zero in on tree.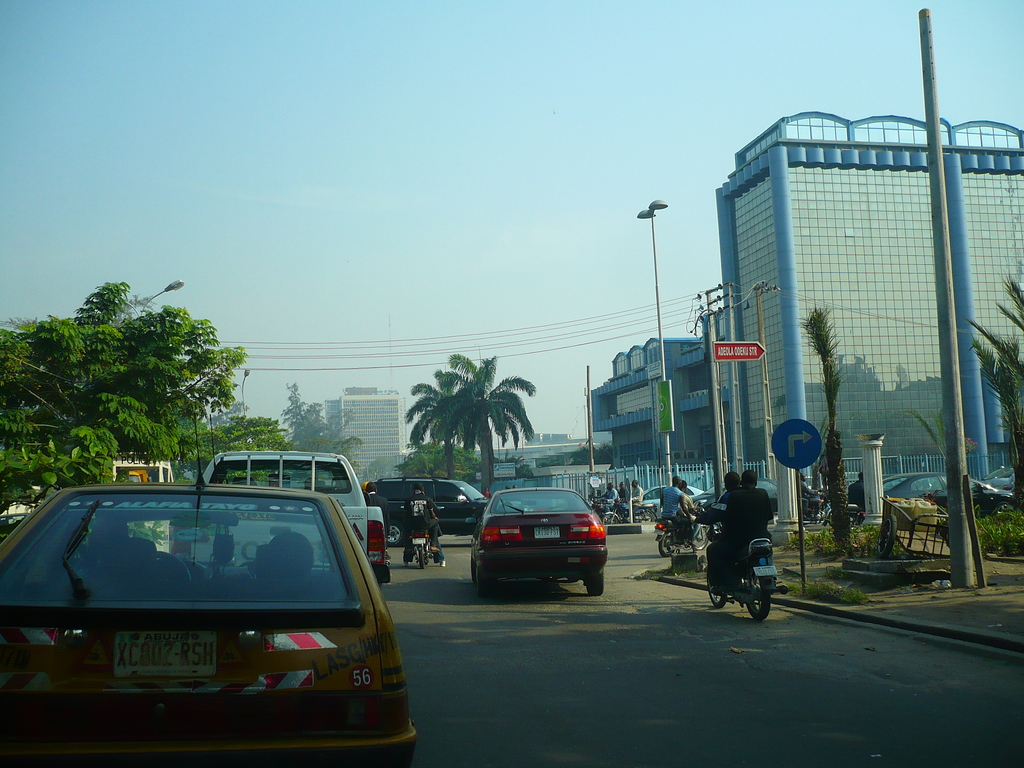
Zeroed in: <box>573,438,618,463</box>.
